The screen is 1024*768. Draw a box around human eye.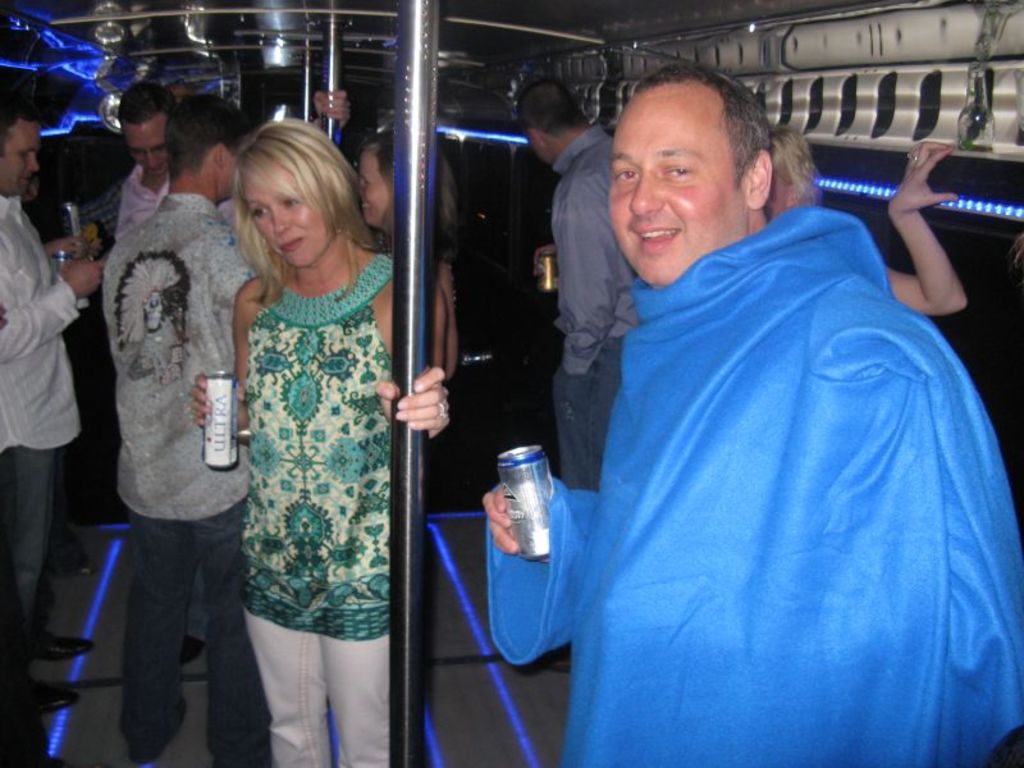
279:195:298:209.
